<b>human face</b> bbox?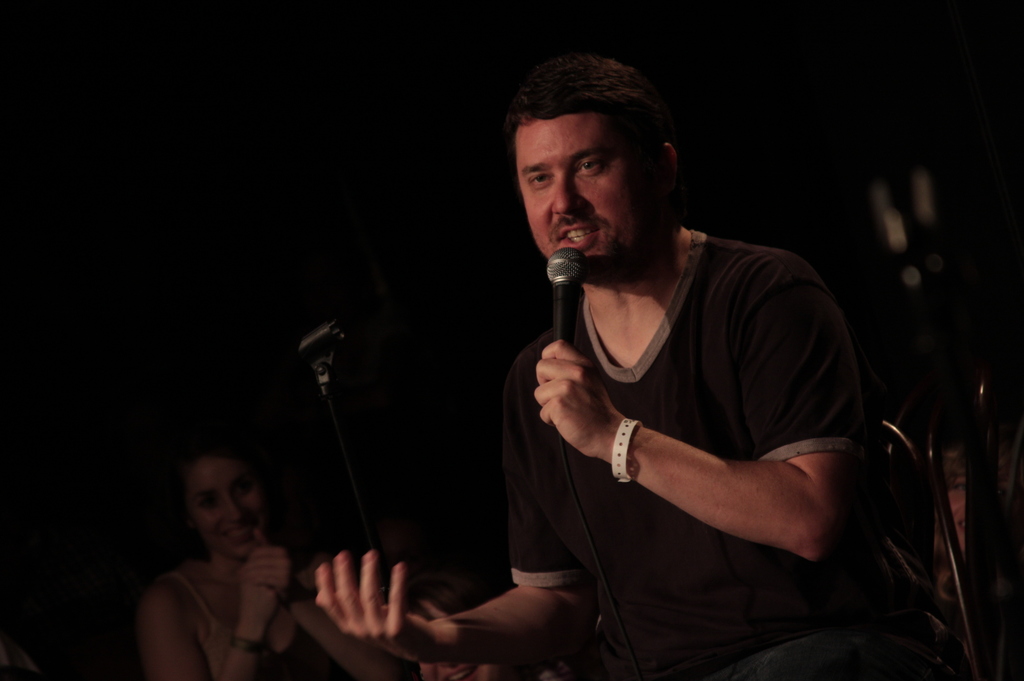
(515,117,661,280)
